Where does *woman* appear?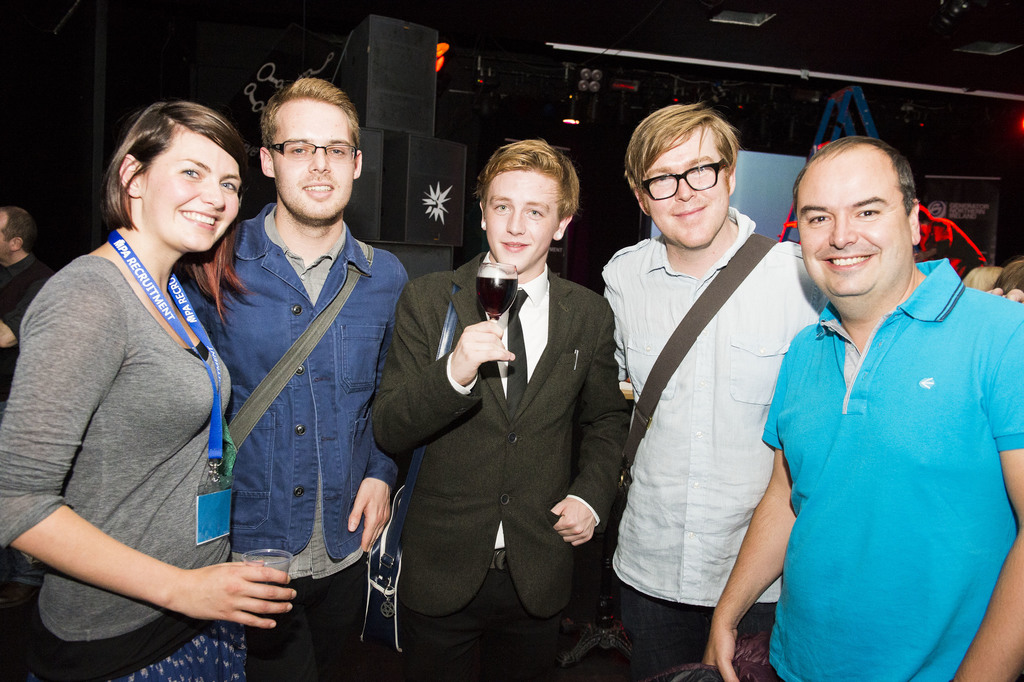
Appears at region(29, 74, 258, 681).
